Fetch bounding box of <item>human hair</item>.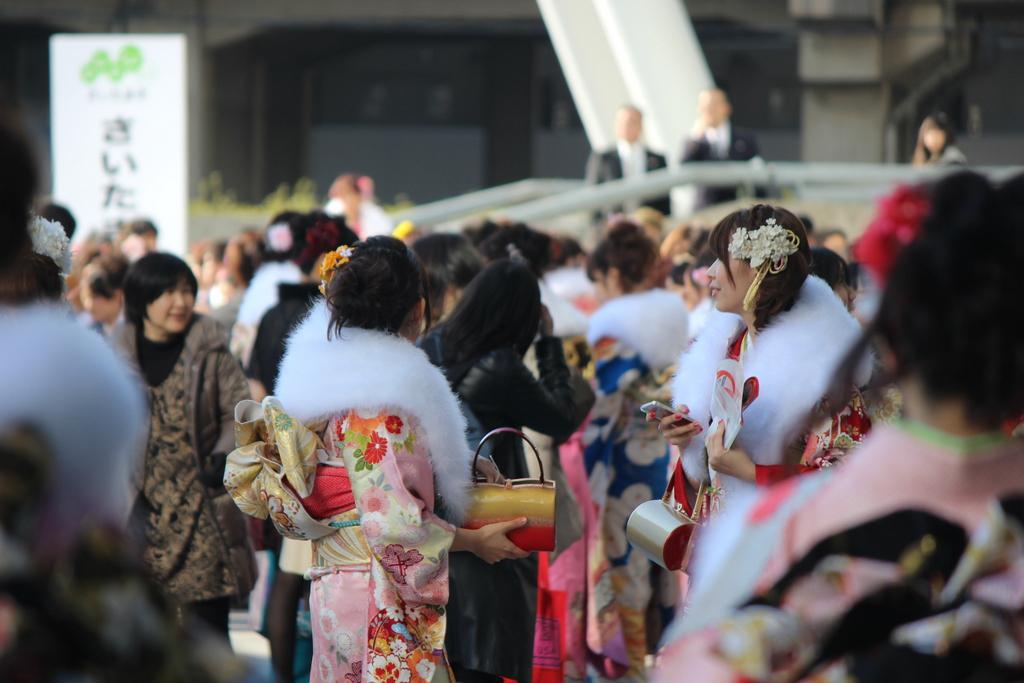
Bbox: (left=805, top=247, right=851, bottom=294).
